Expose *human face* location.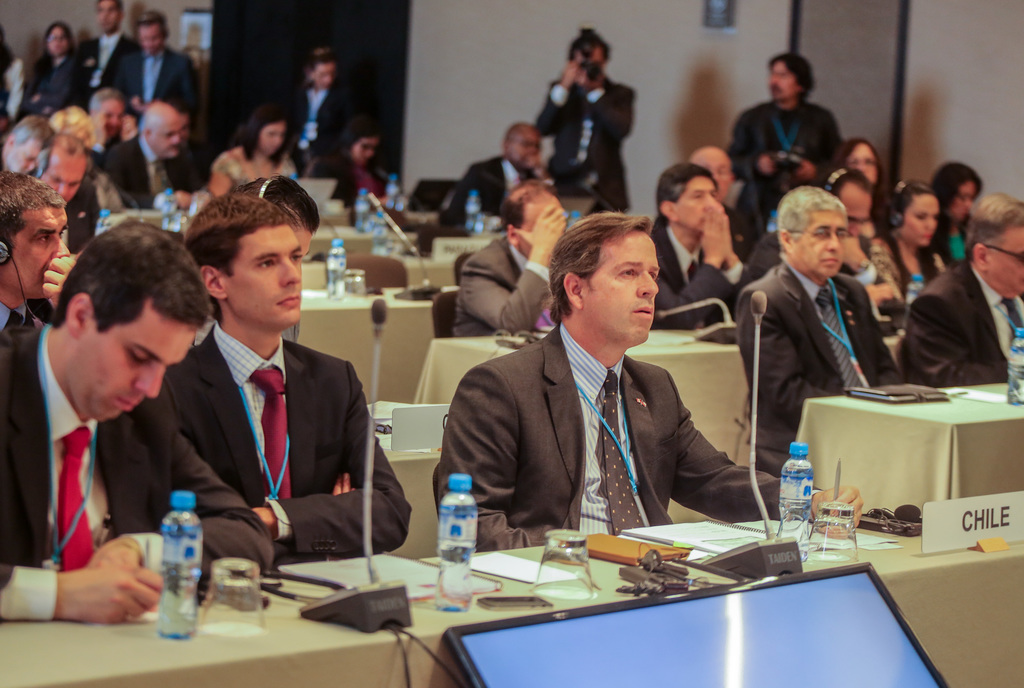
Exposed at box=[906, 197, 937, 242].
